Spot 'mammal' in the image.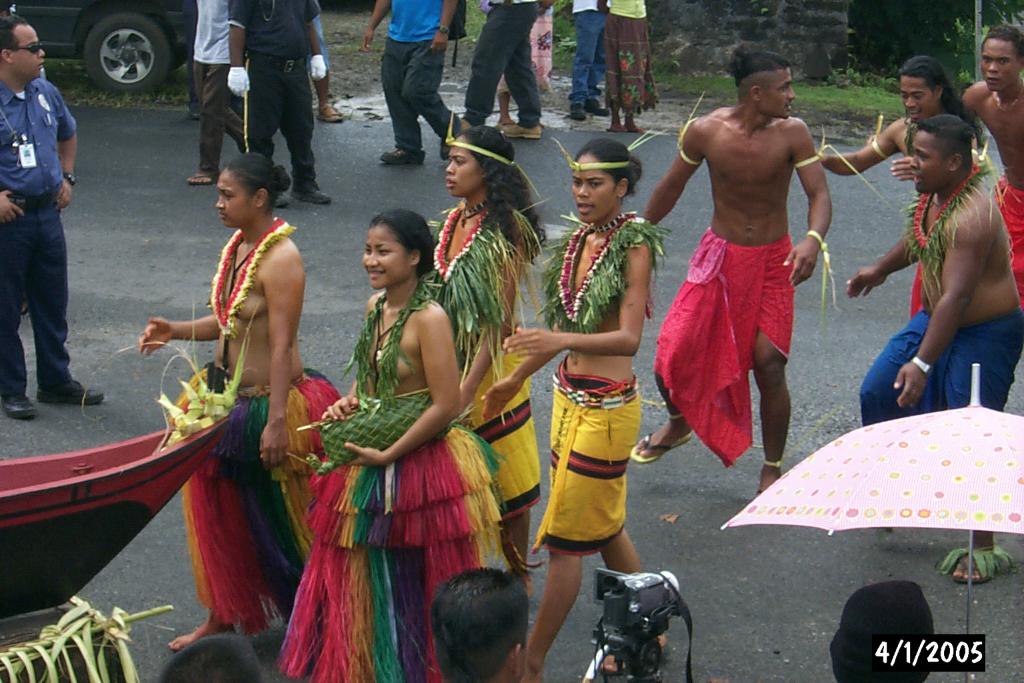
'mammal' found at pyautogui.locateOnScreen(967, 29, 1023, 294).
